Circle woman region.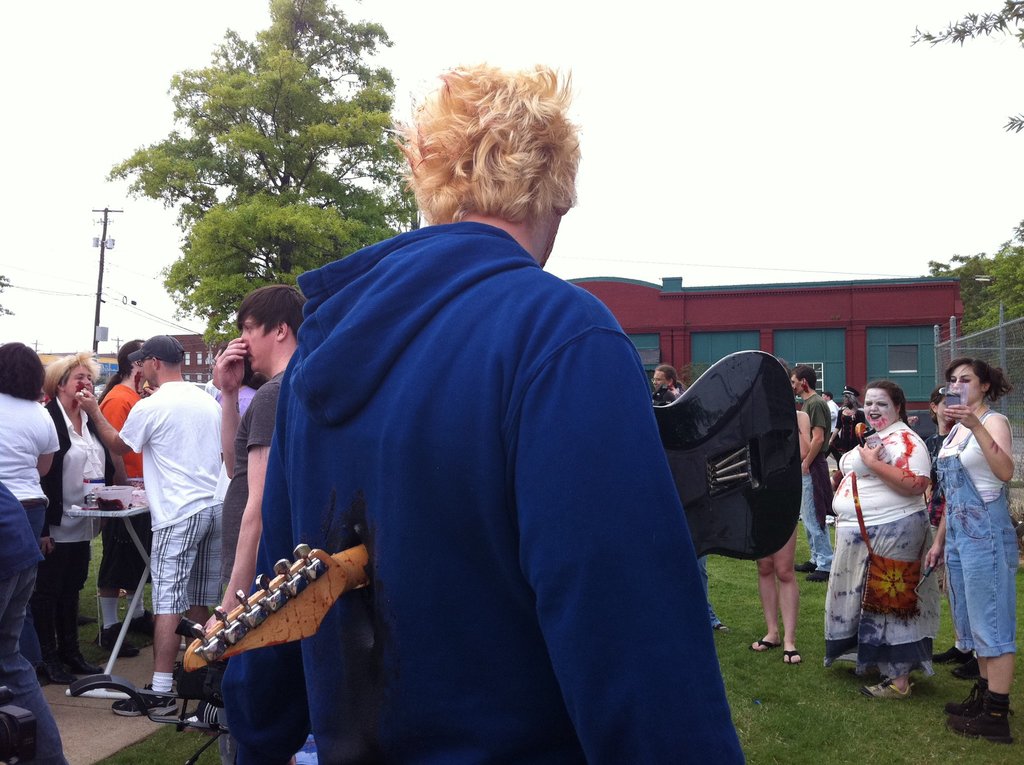
Region: x1=38, y1=350, x2=116, y2=681.
